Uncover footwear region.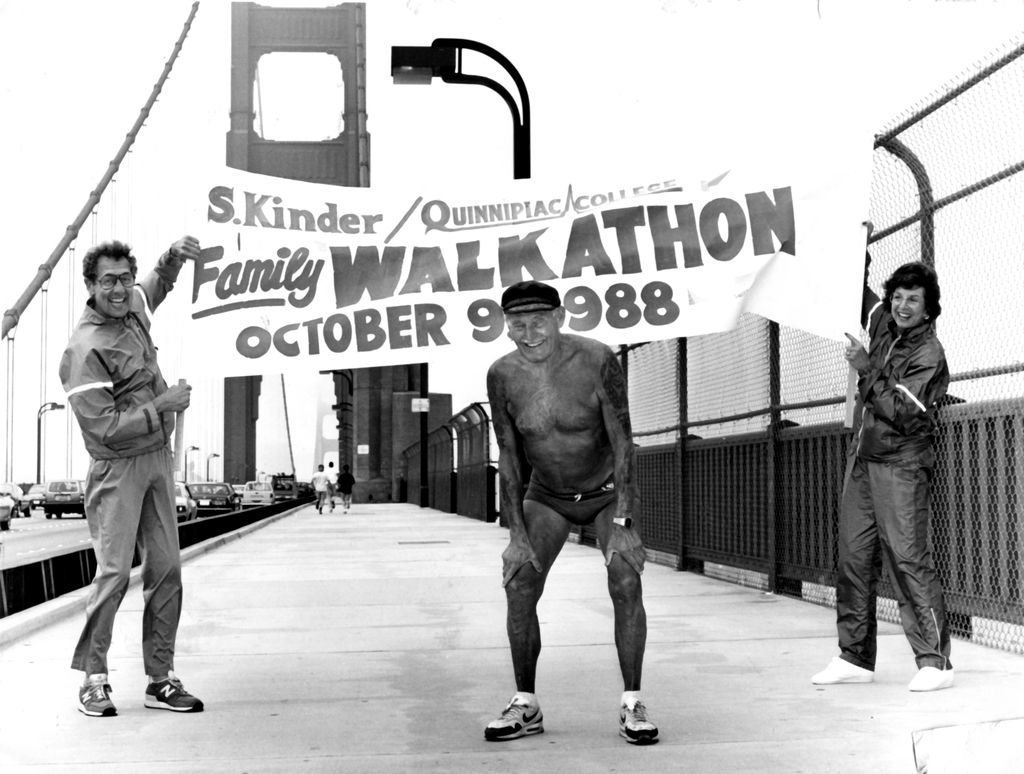
Uncovered: box=[907, 660, 961, 695].
